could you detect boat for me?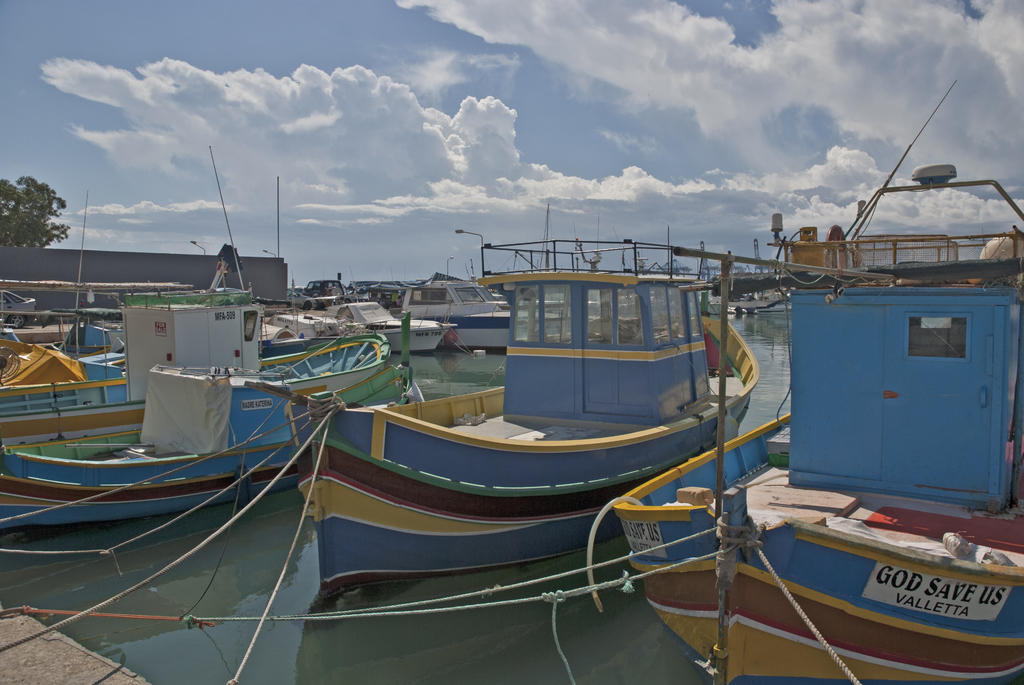
Detection result: <box>285,252,760,615</box>.
